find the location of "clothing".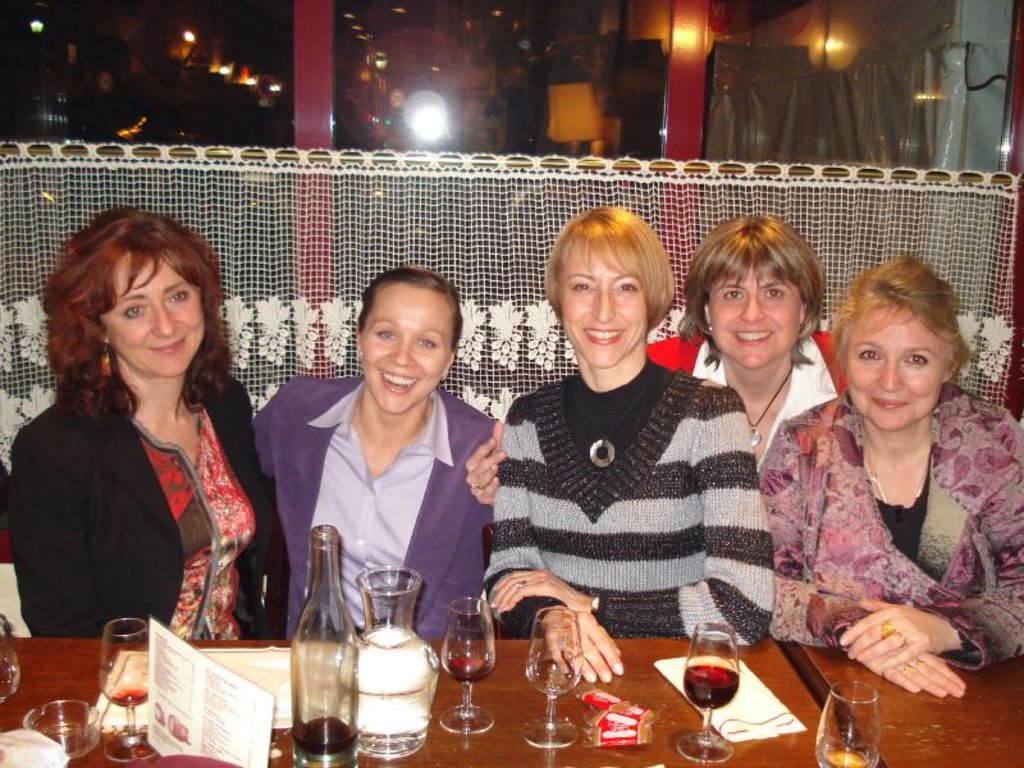
Location: (x1=10, y1=366, x2=292, y2=644).
